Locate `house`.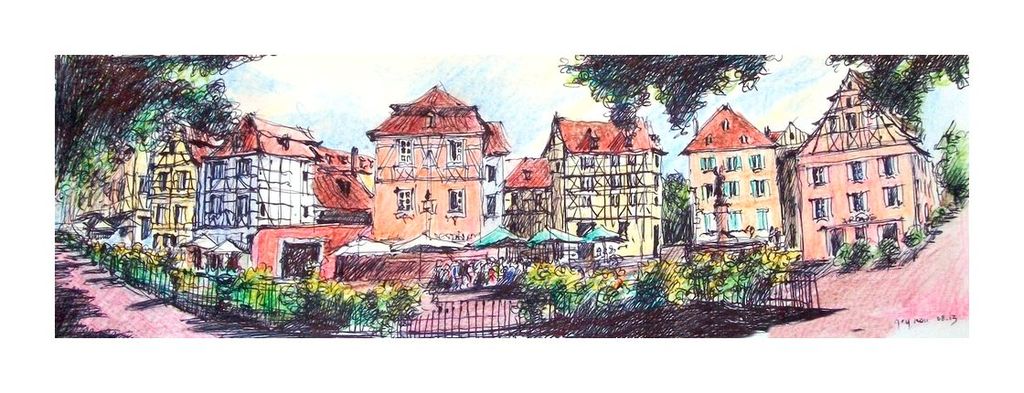
Bounding box: <box>66,132,145,219</box>.
